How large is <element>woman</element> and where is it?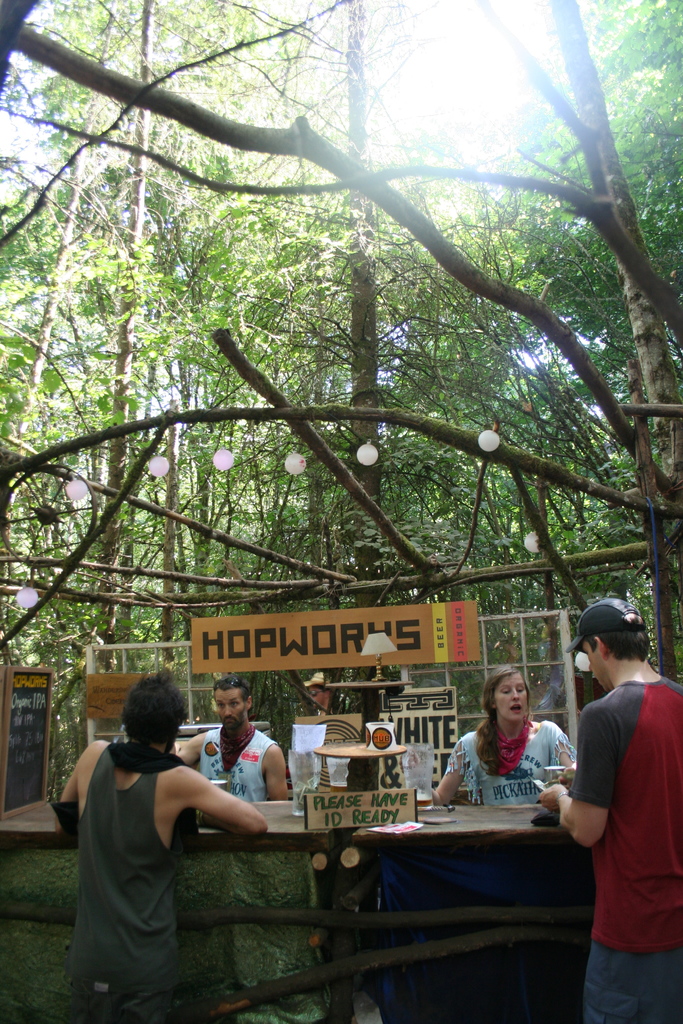
Bounding box: [62, 653, 253, 1023].
